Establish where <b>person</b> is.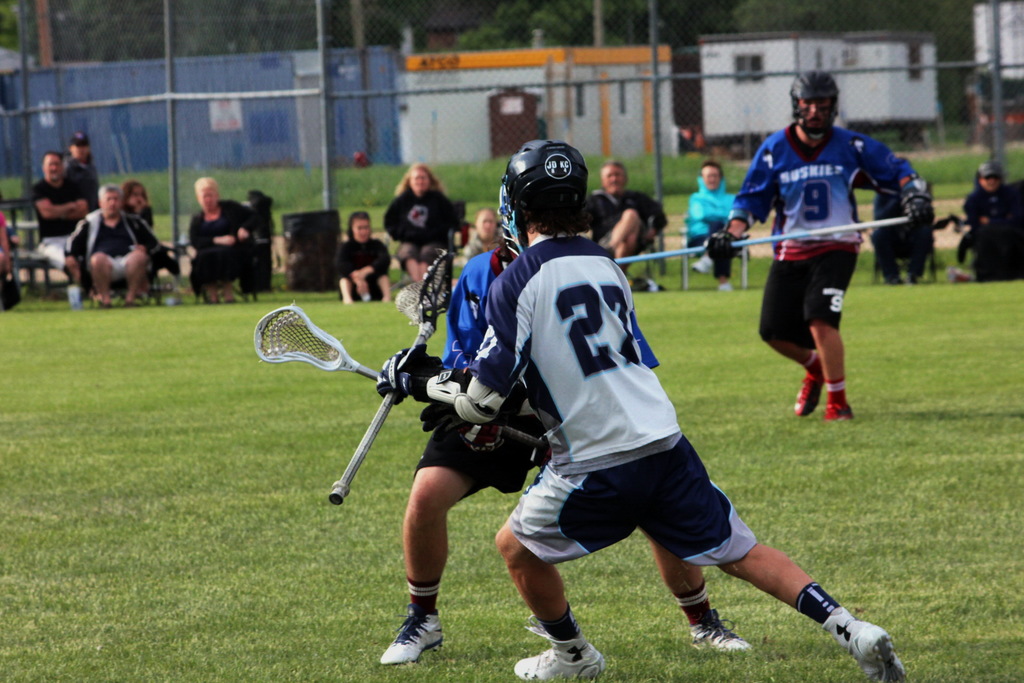
Established at 60/131/99/210.
